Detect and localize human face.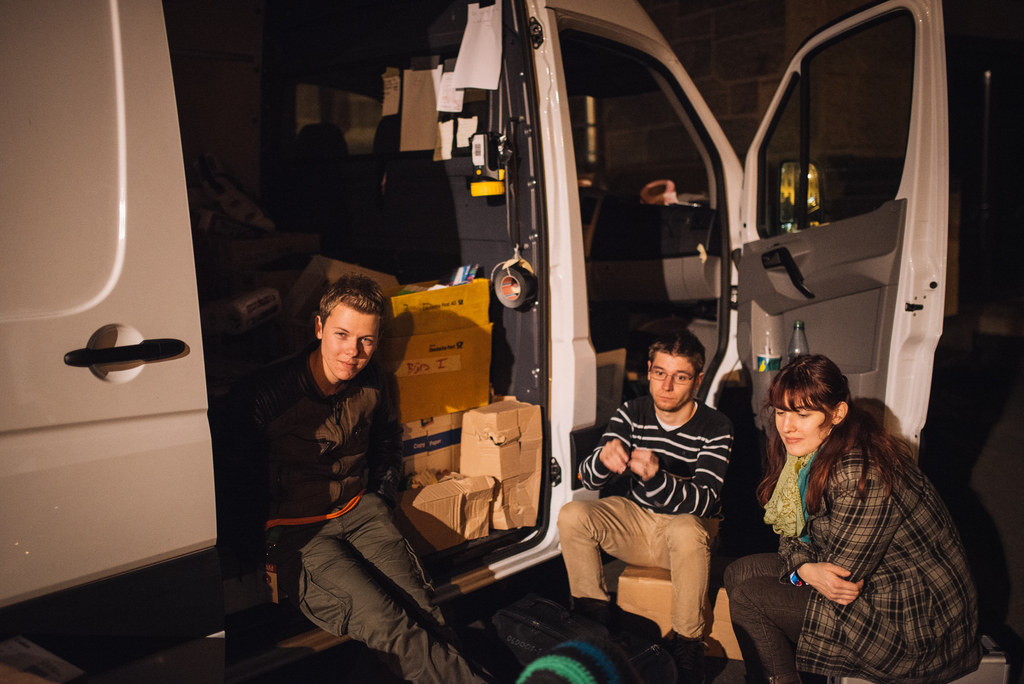
Localized at (left=774, top=387, right=826, bottom=456).
